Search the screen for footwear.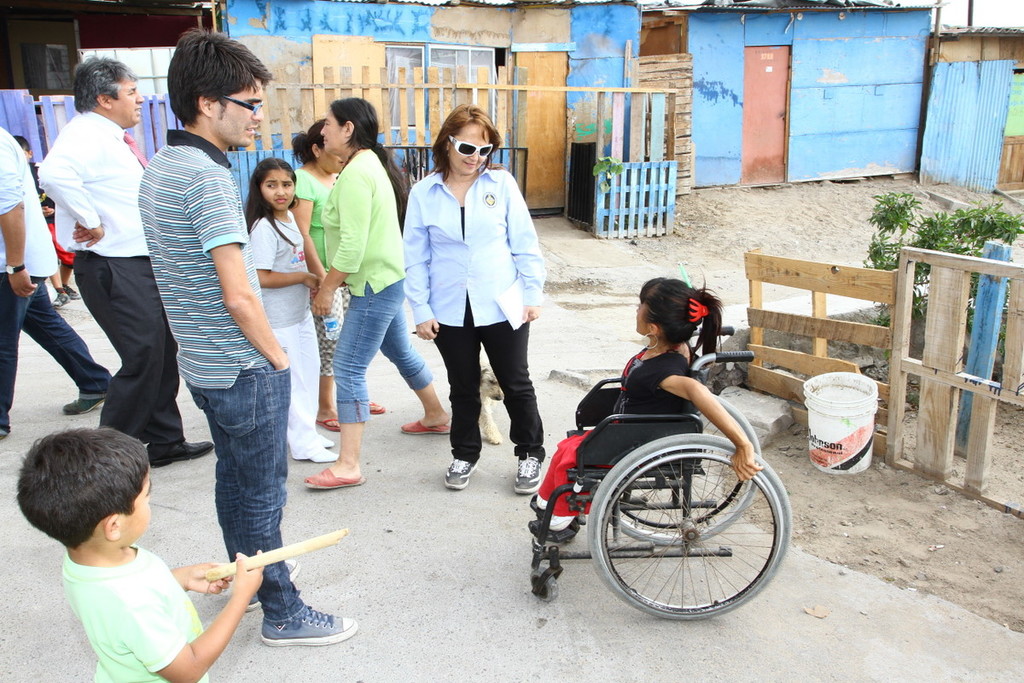
Found at (401, 423, 448, 437).
